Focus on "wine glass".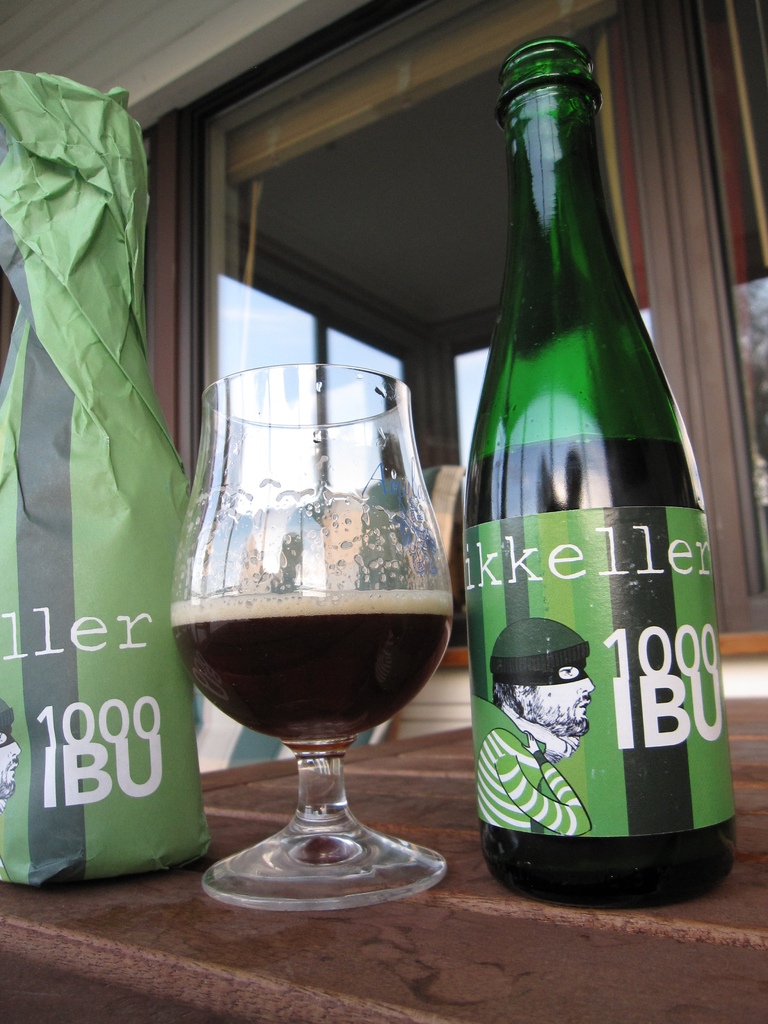
Focused at l=166, t=363, r=448, b=917.
